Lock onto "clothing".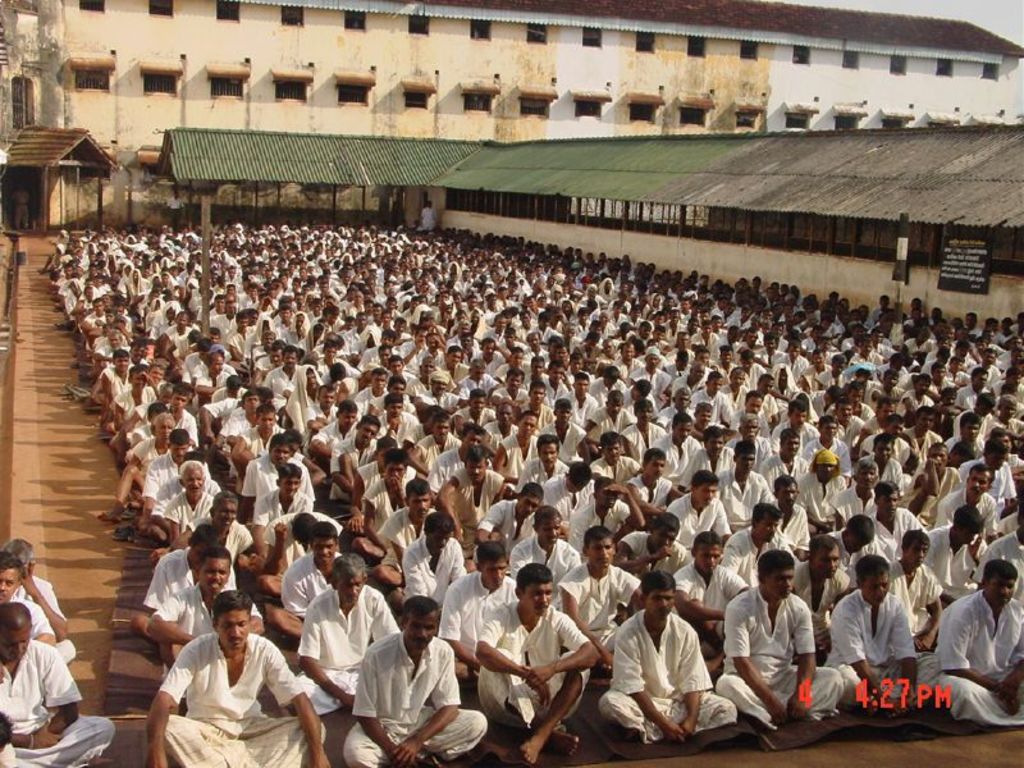
Locked: bbox=[627, 475, 668, 515].
